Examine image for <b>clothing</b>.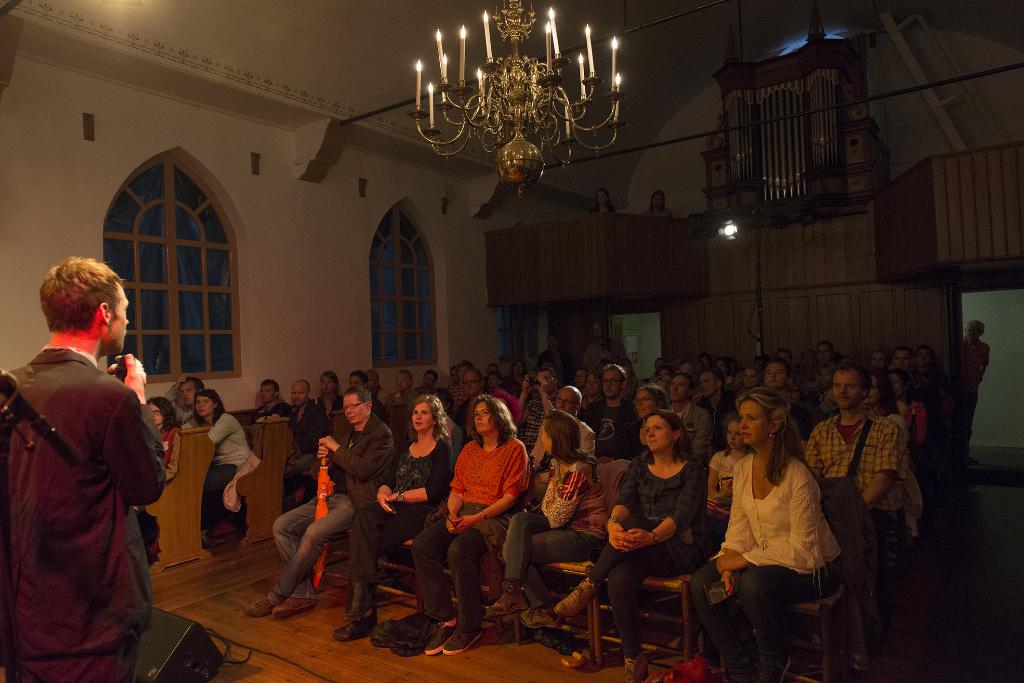
Examination result: [left=333, top=432, right=476, bottom=619].
